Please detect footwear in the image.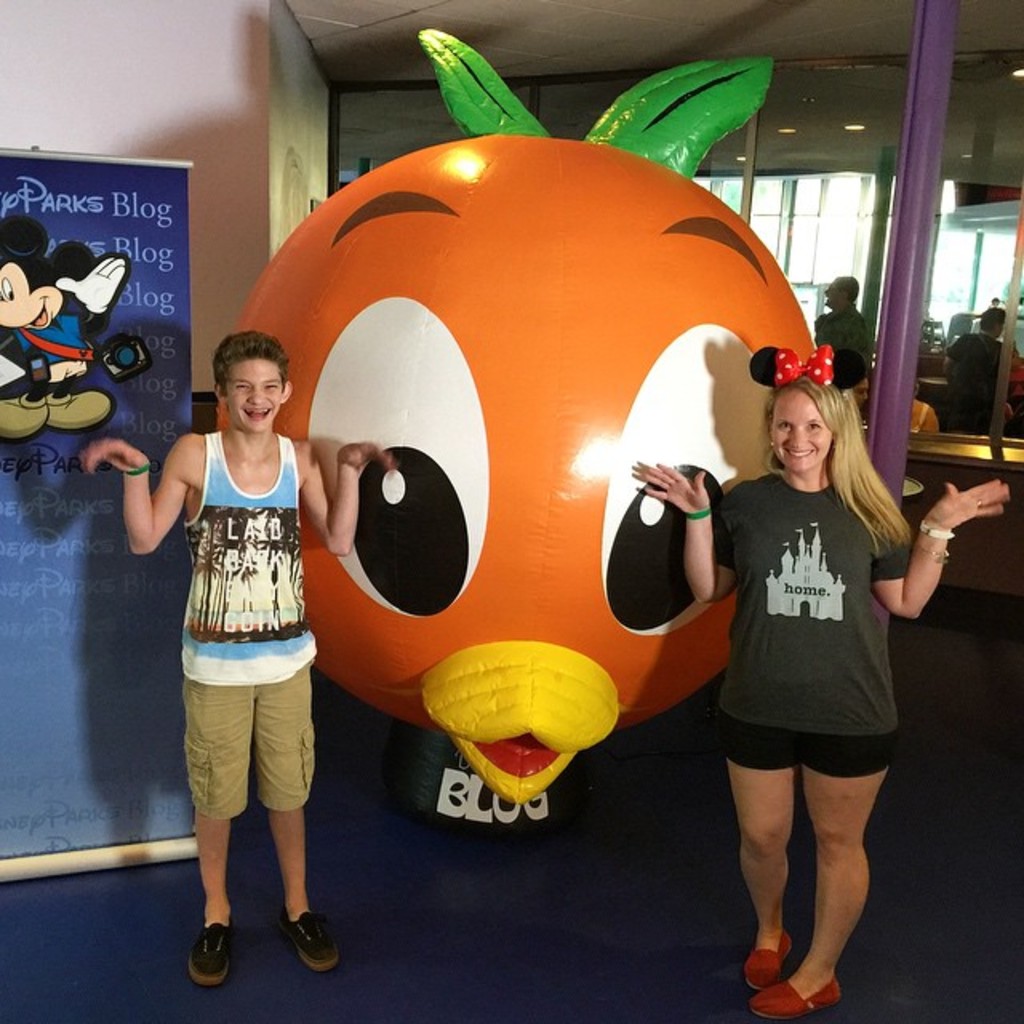
left=754, top=990, right=848, bottom=1022.
